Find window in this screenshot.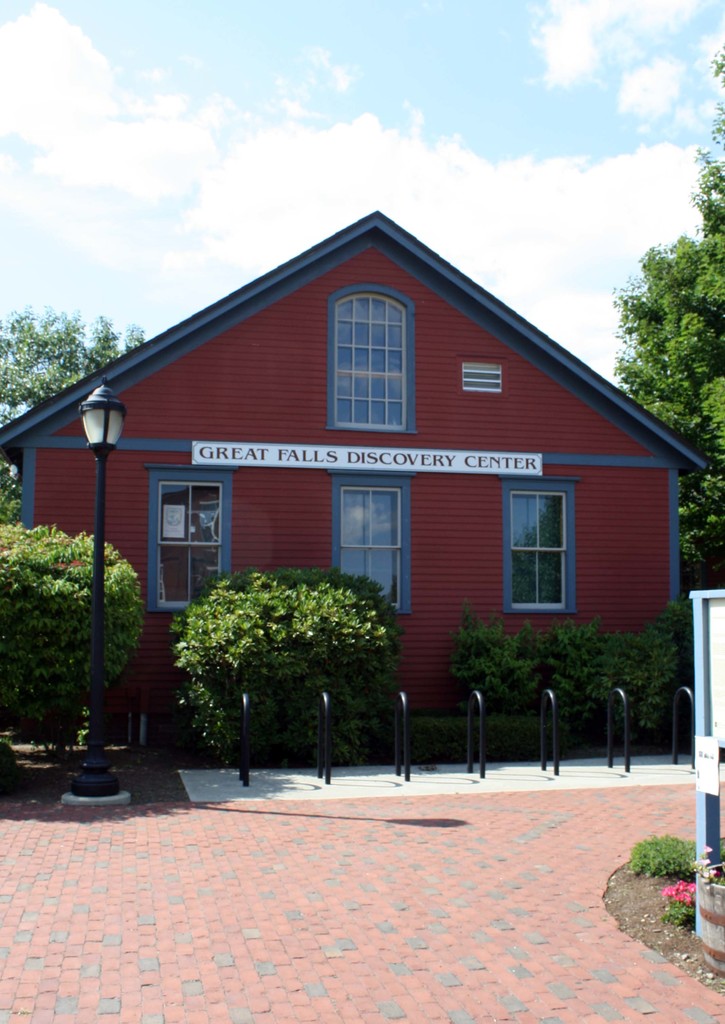
The bounding box for window is box=[143, 463, 227, 608].
